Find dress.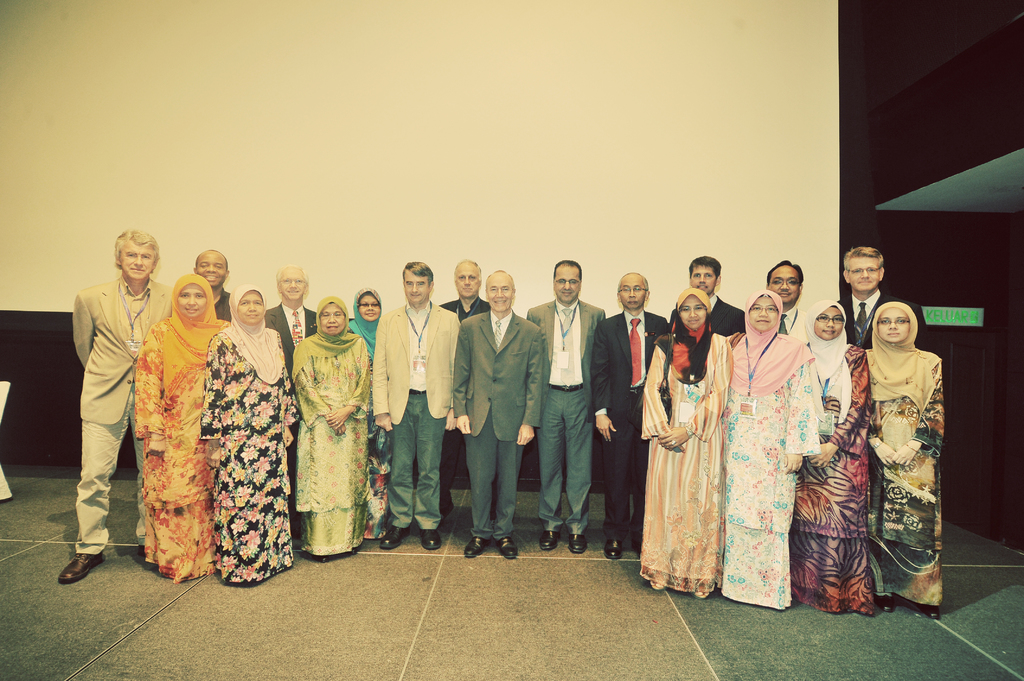
box(852, 329, 949, 582).
